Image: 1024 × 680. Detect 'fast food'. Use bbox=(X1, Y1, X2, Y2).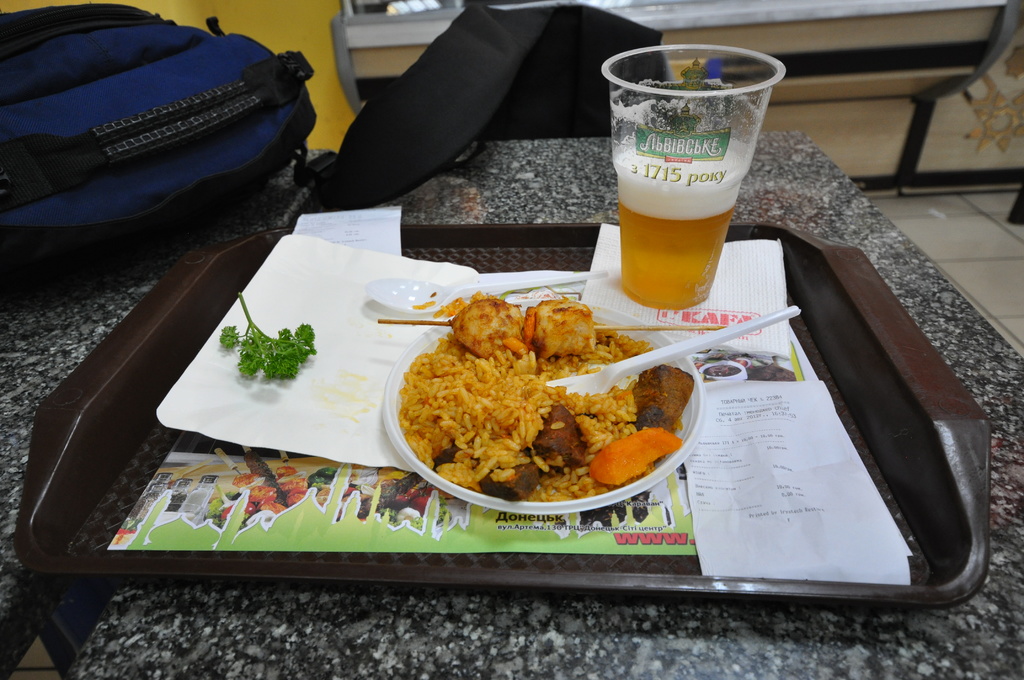
bbox=(435, 403, 588, 502).
